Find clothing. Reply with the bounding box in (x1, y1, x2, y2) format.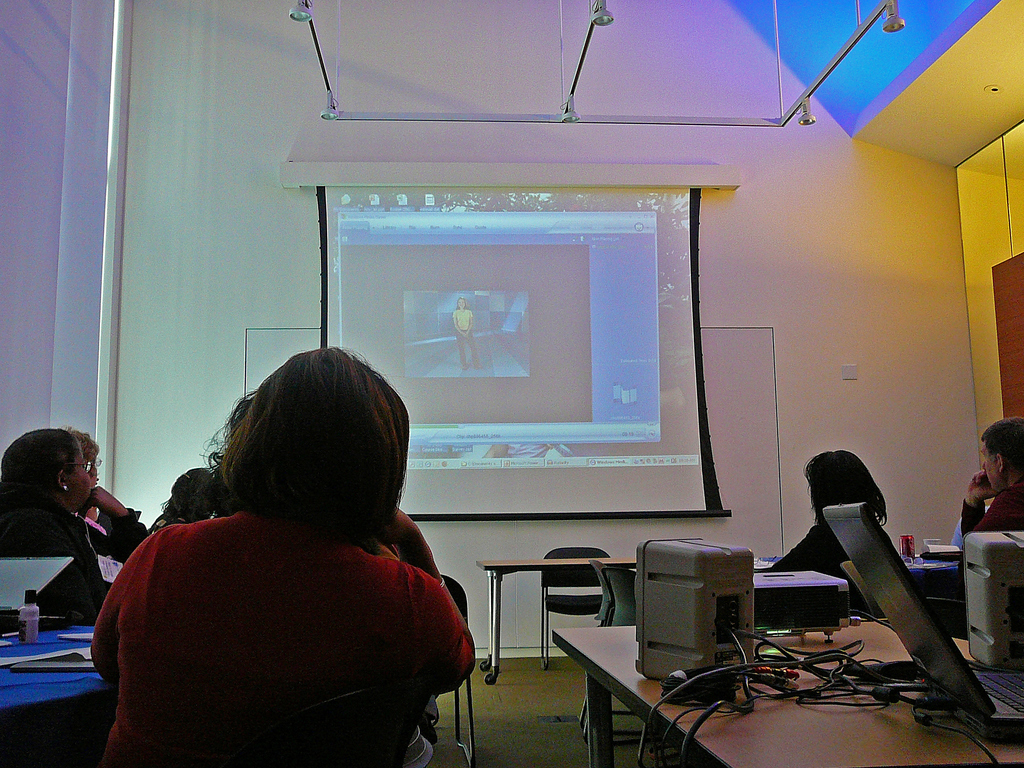
(88, 510, 472, 767).
